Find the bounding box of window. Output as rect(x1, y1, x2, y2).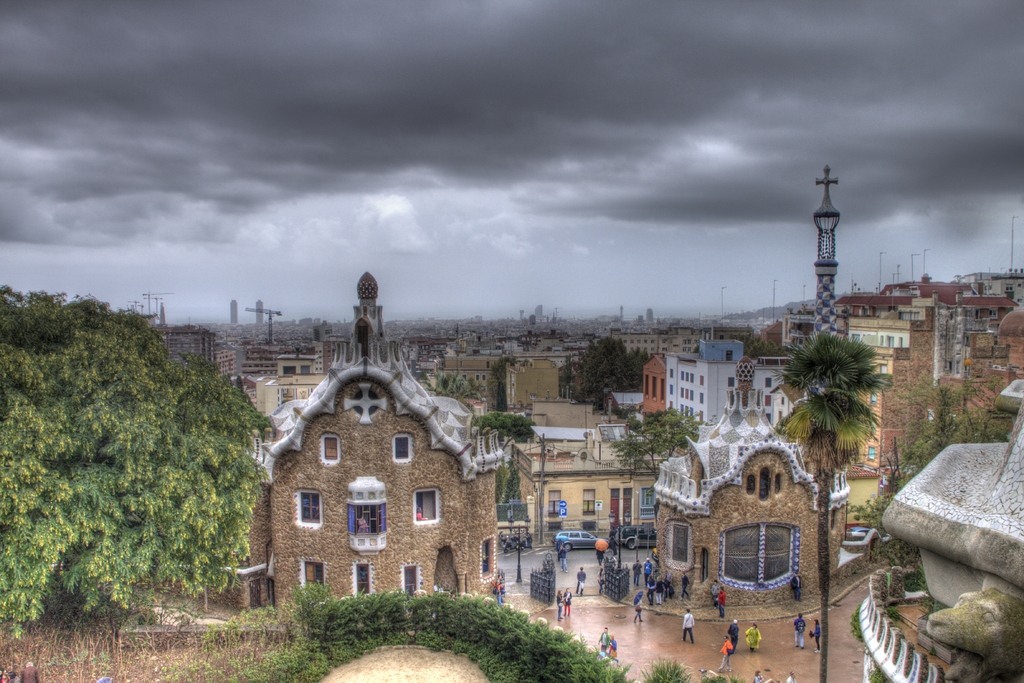
rect(484, 360, 490, 370).
